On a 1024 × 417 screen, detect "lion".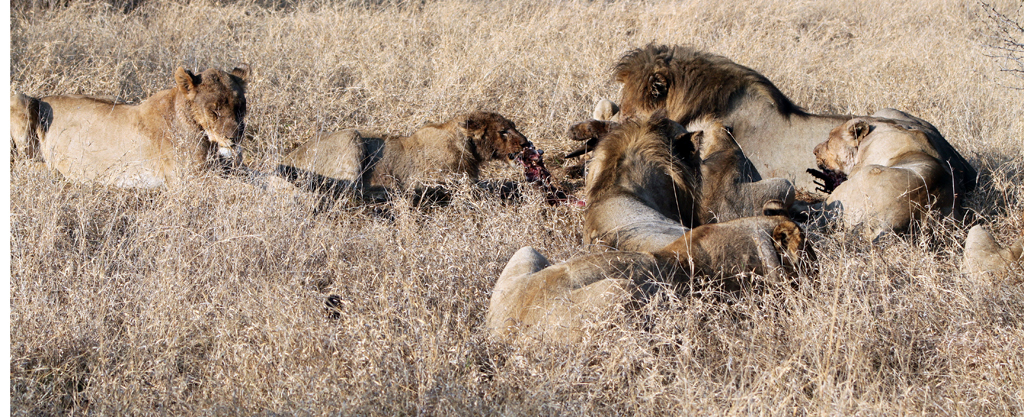
<region>269, 107, 533, 220</region>.
